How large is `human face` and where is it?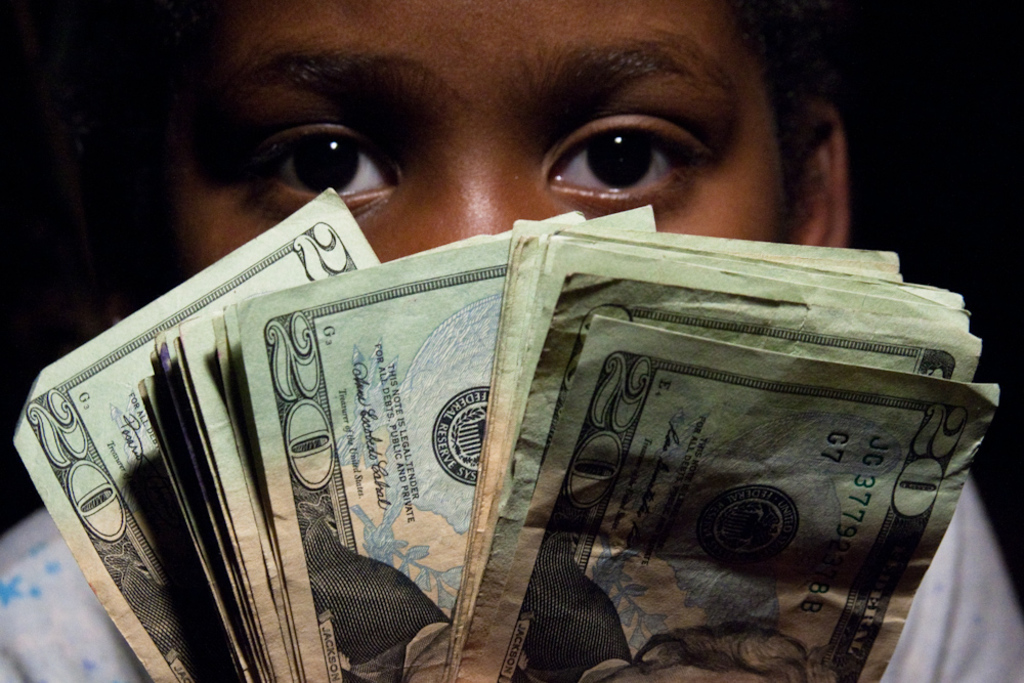
Bounding box: box=[157, 1, 780, 260].
